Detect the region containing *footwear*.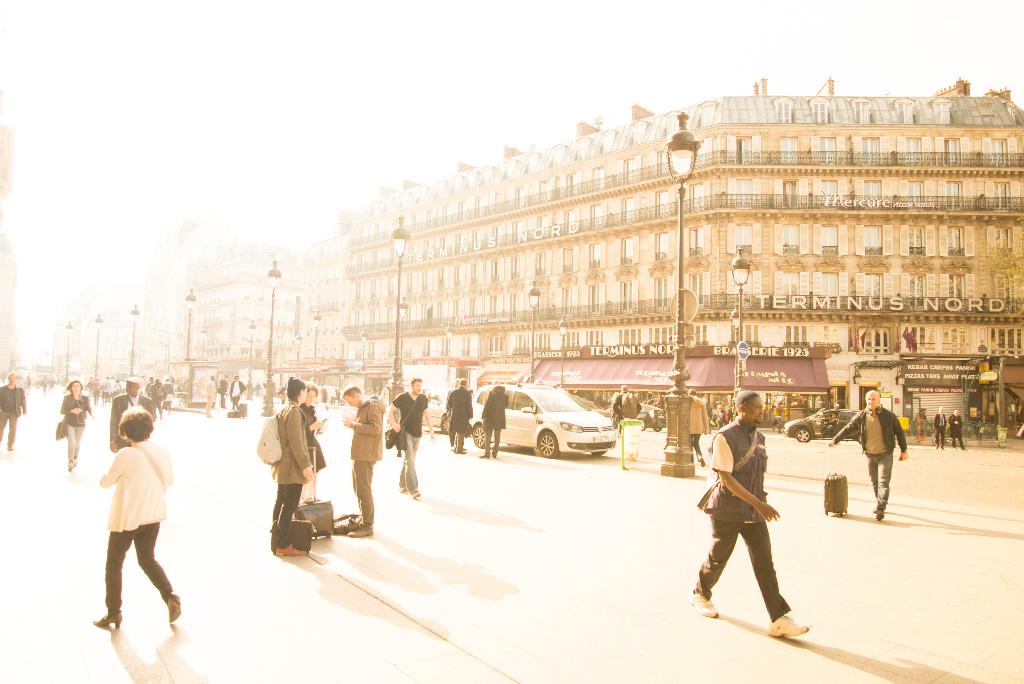
Rect(687, 590, 719, 616).
